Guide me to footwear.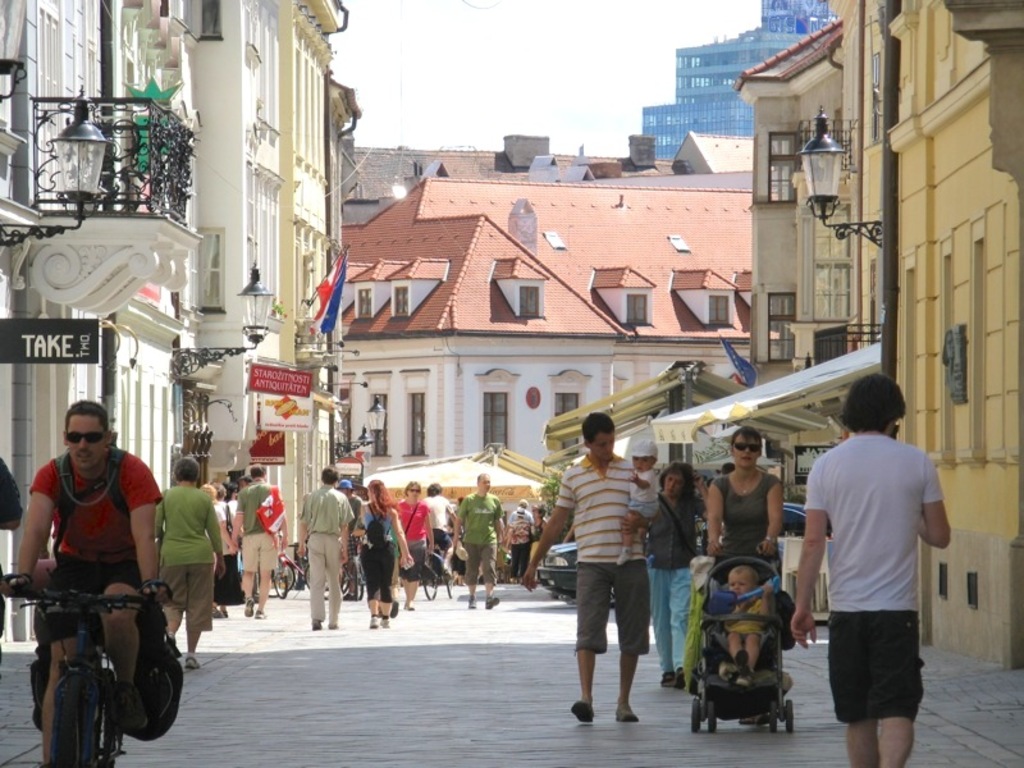
Guidance: rect(404, 600, 417, 611).
